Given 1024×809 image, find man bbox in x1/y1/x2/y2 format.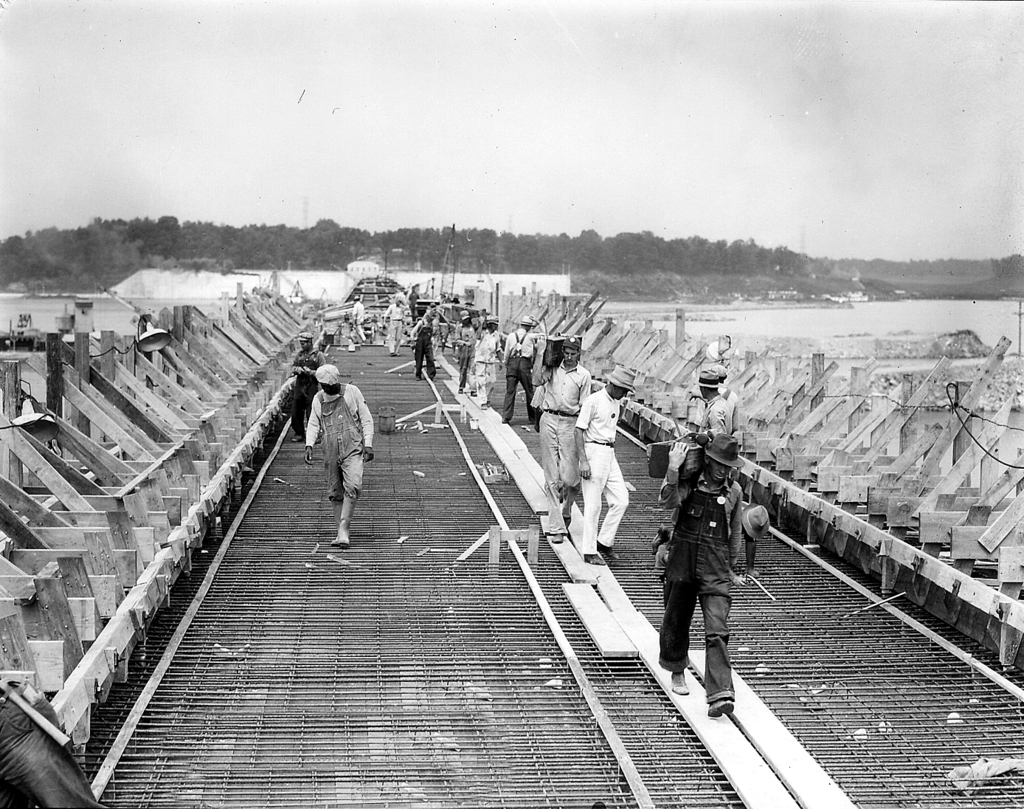
305/364/378/545.
